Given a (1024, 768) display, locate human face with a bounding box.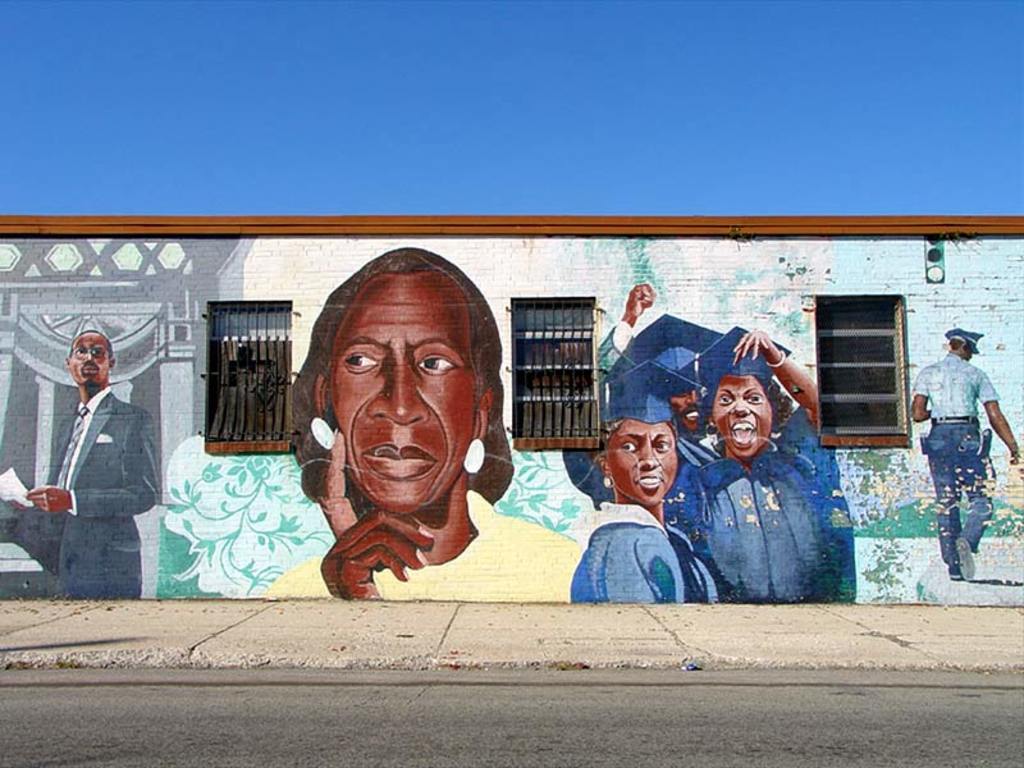
Located: select_region(70, 334, 108, 387).
